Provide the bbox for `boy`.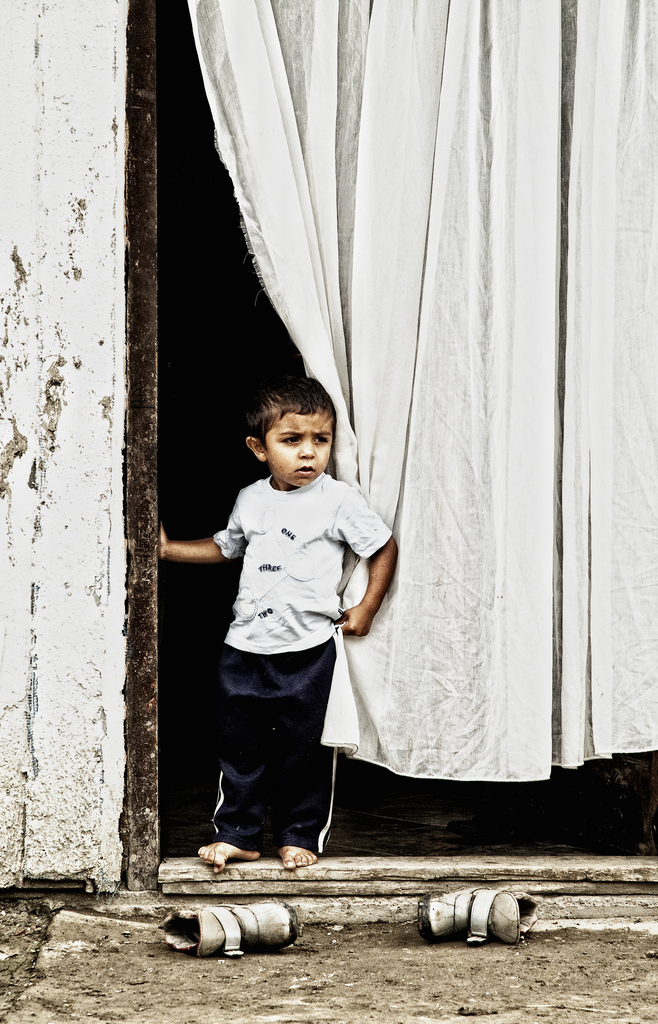
rect(152, 381, 396, 866).
